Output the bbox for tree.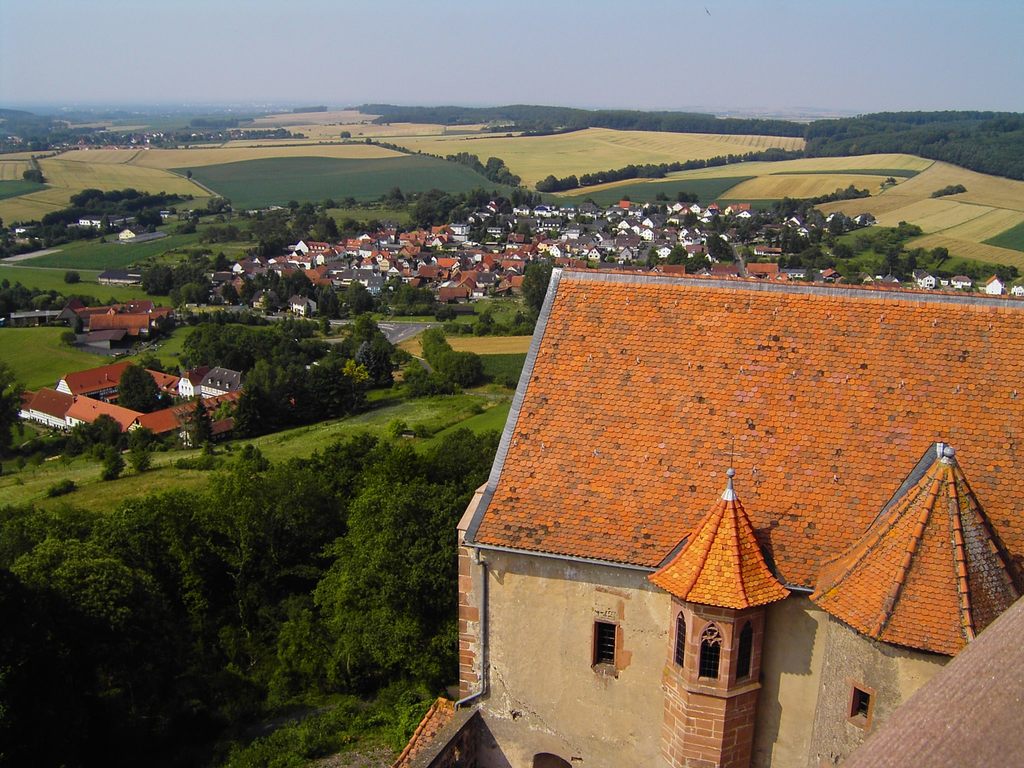
521/259/559/308.
